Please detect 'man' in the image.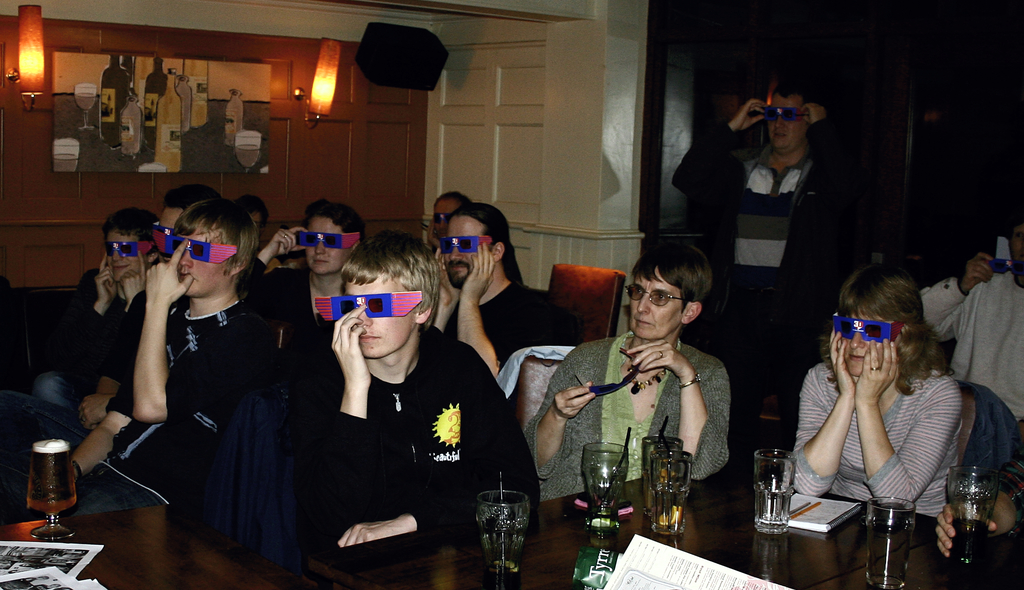
{"left": 248, "top": 241, "right": 530, "bottom": 566}.
